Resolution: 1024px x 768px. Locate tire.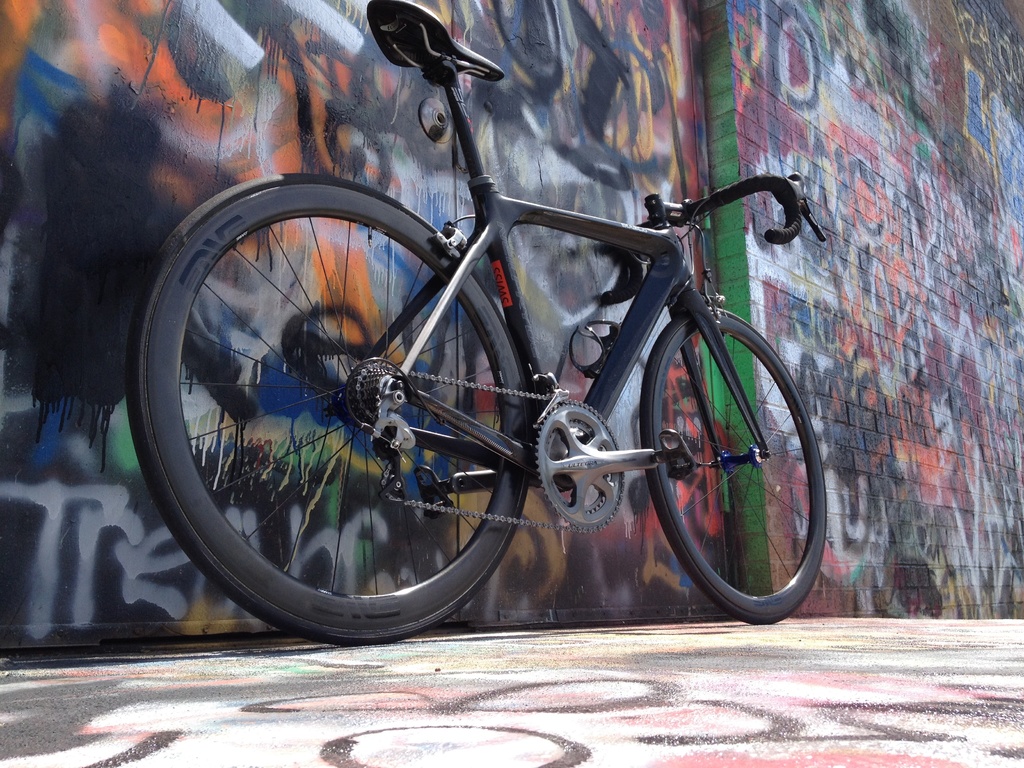
[638, 312, 828, 626].
